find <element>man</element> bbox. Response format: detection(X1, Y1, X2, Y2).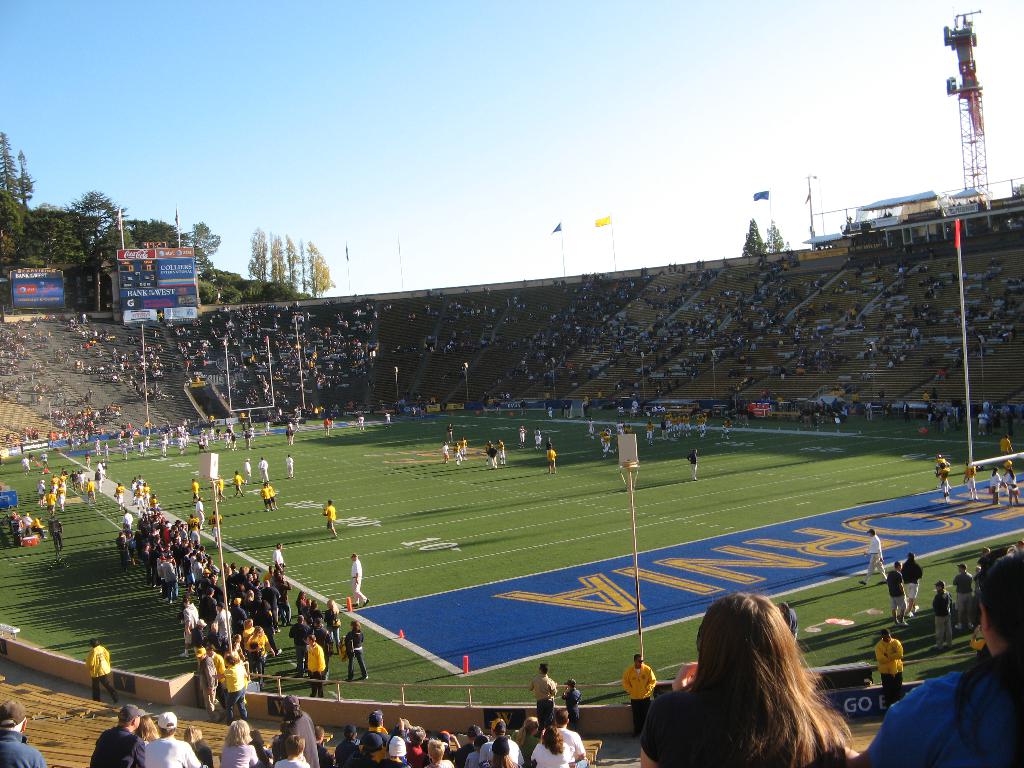
detection(997, 433, 1016, 458).
